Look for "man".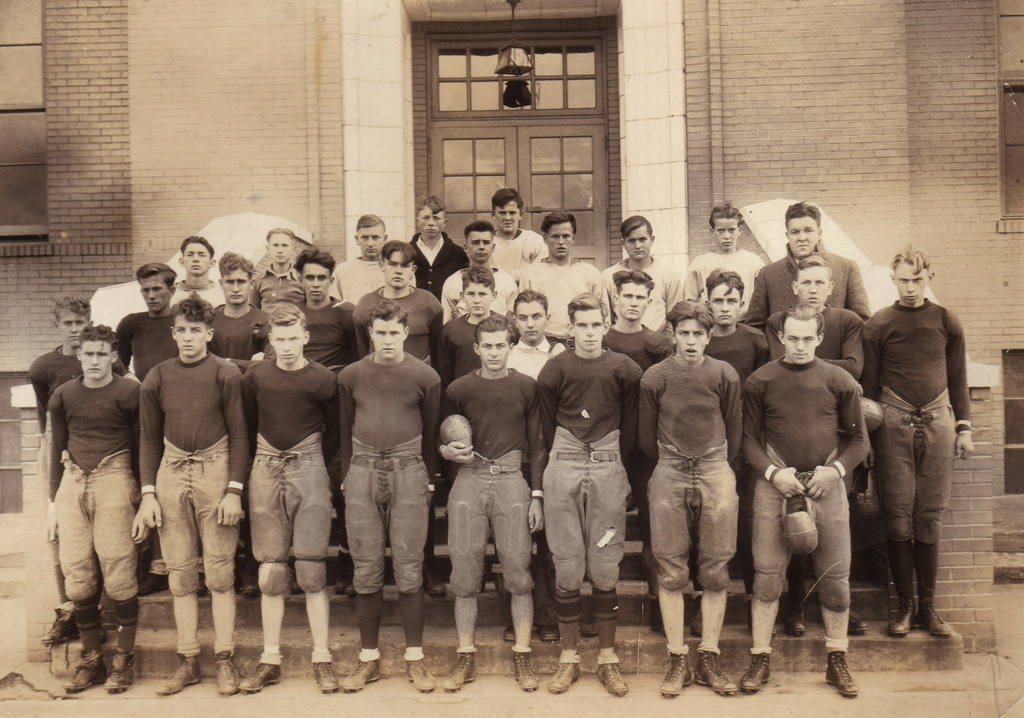
Found: 329/211/388/305.
